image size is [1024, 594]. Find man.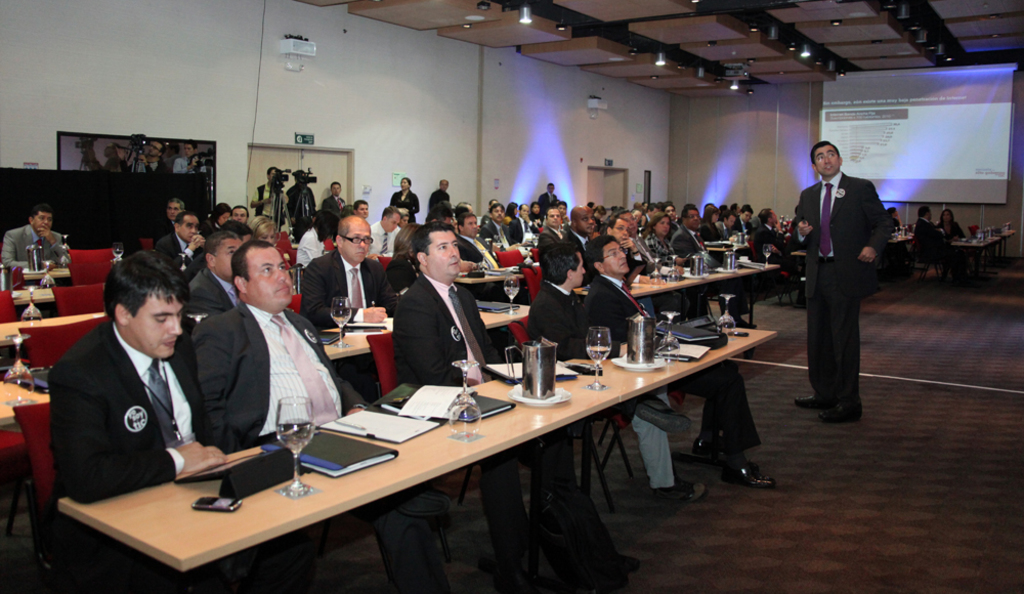
<bbox>291, 171, 313, 226</bbox>.
